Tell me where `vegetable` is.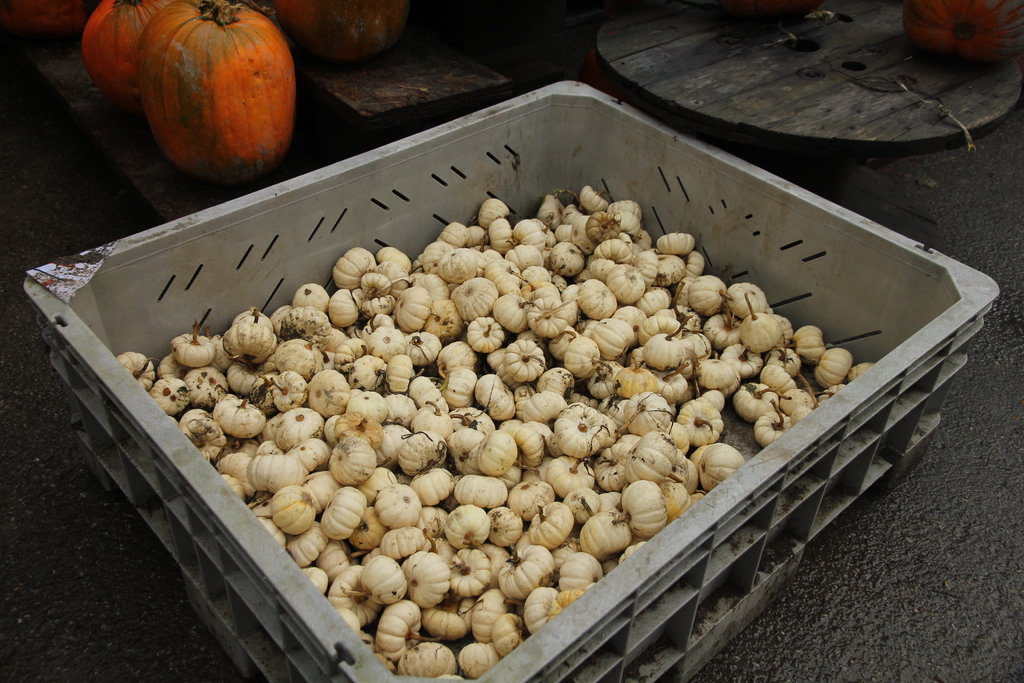
`vegetable` is at bbox=(556, 404, 608, 457).
